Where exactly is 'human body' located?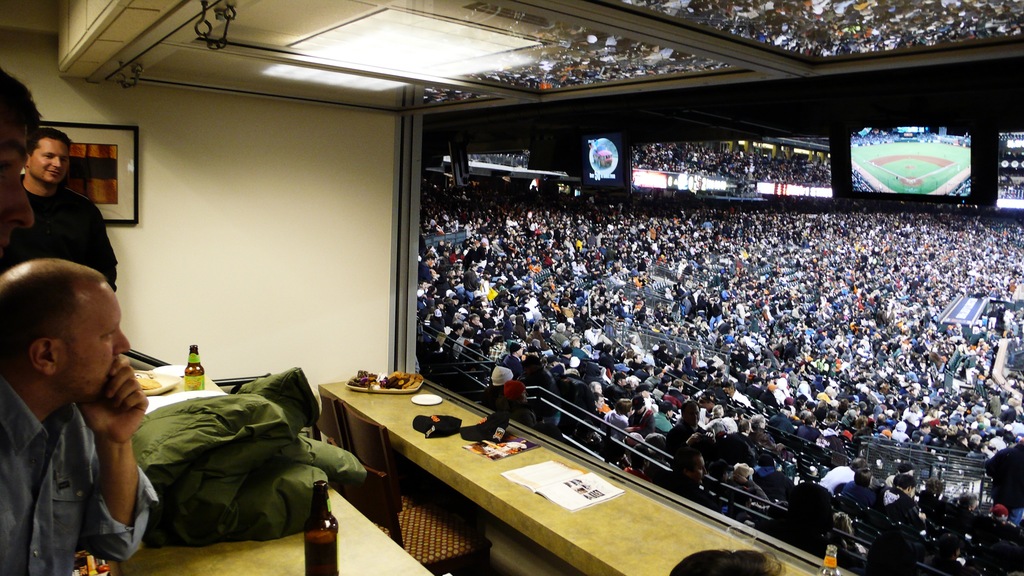
Its bounding box is bbox=[552, 234, 576, 241].
